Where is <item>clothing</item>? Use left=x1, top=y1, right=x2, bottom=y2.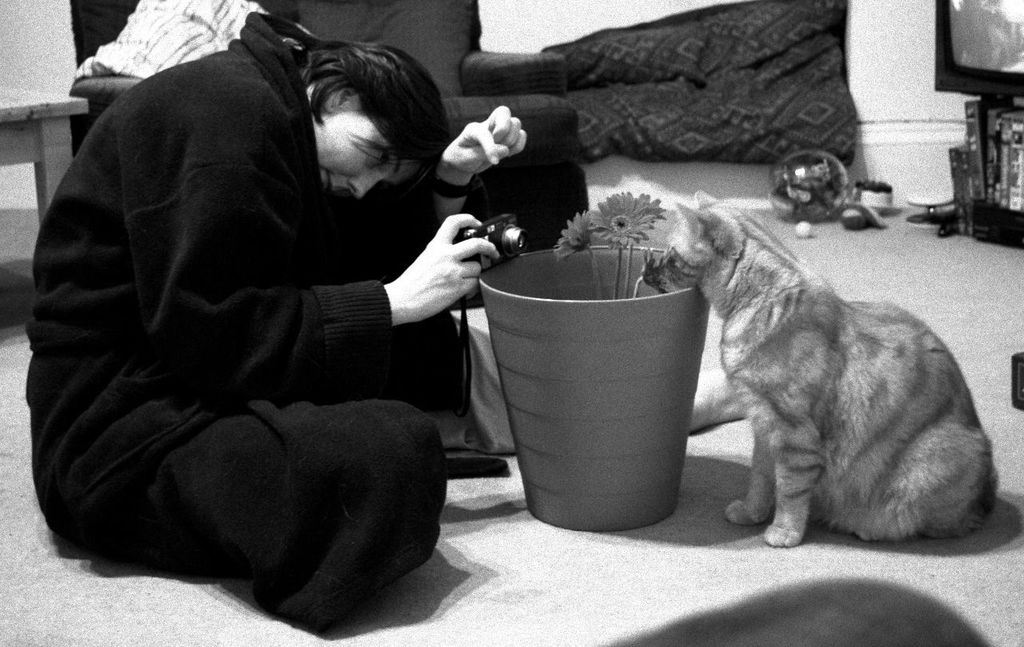
left=34, top=18, right=464, bottom=587.
